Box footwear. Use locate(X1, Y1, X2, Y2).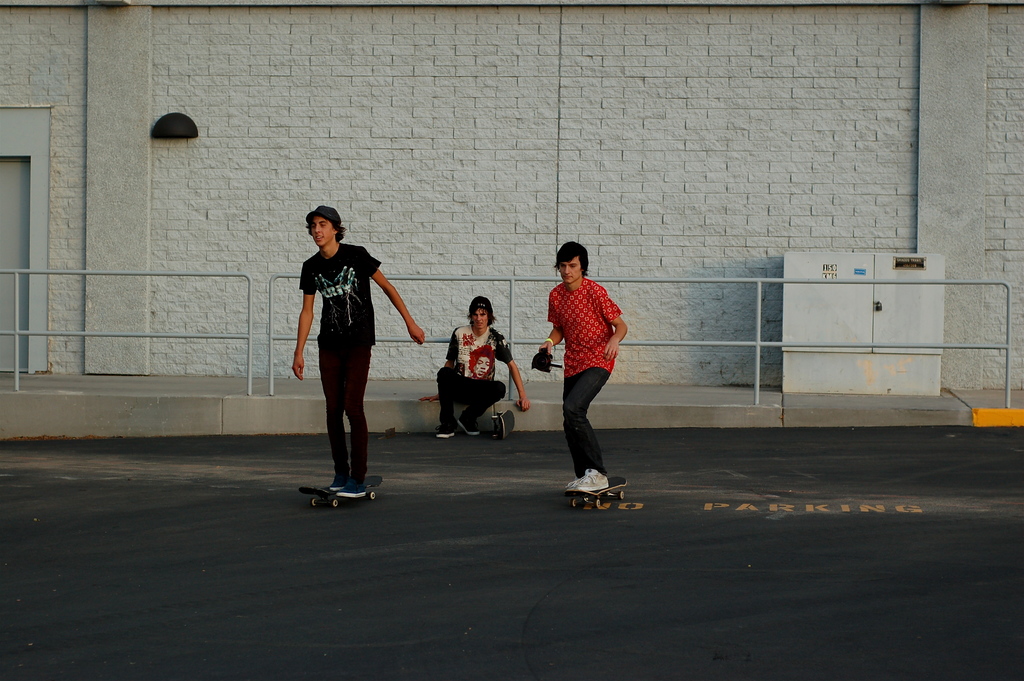
locate(324, 465, 350, 494).
